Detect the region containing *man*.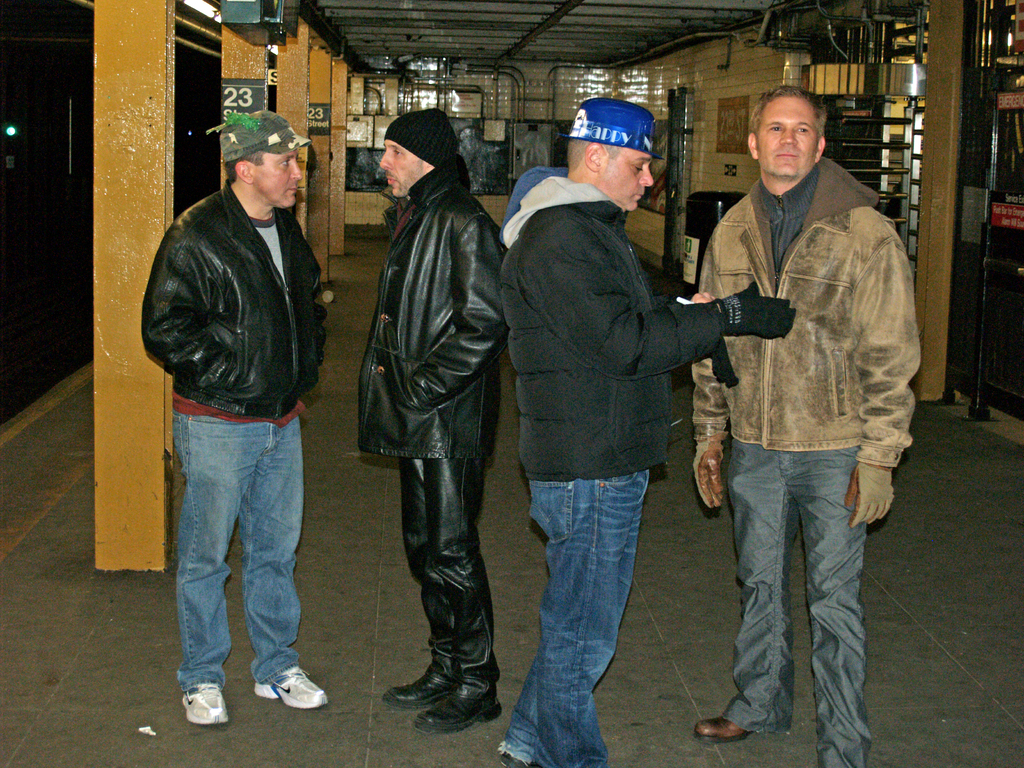
left=137, top=112, right=340, bottom=706.
